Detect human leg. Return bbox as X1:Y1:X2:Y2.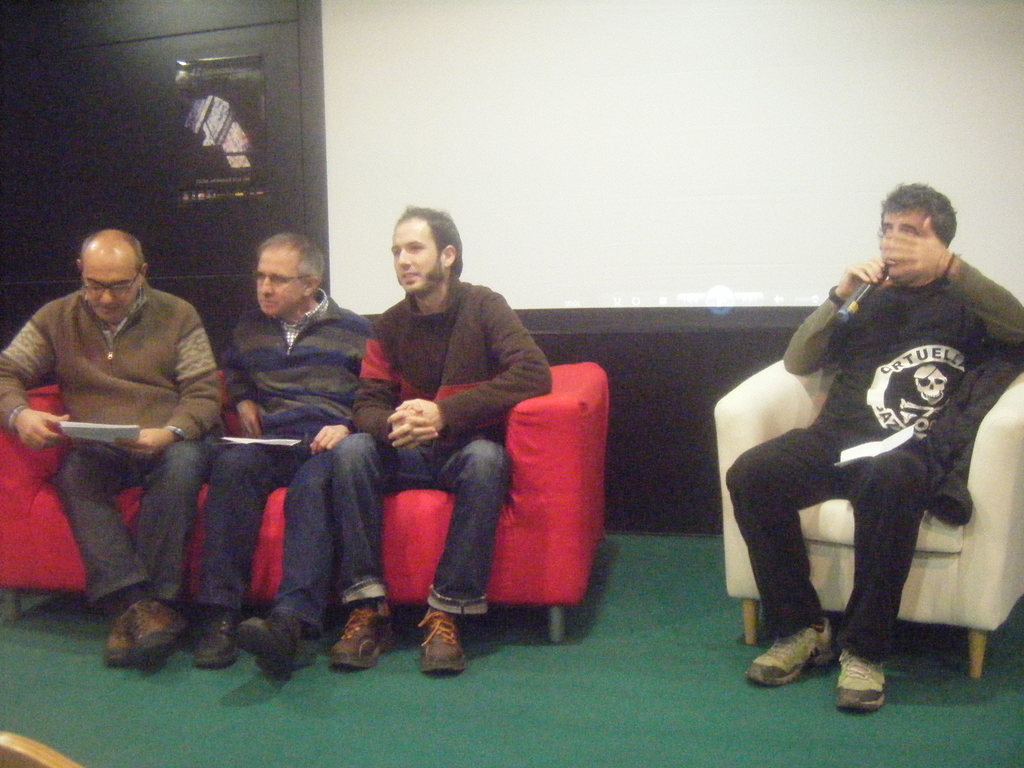
61:441:197:673.
